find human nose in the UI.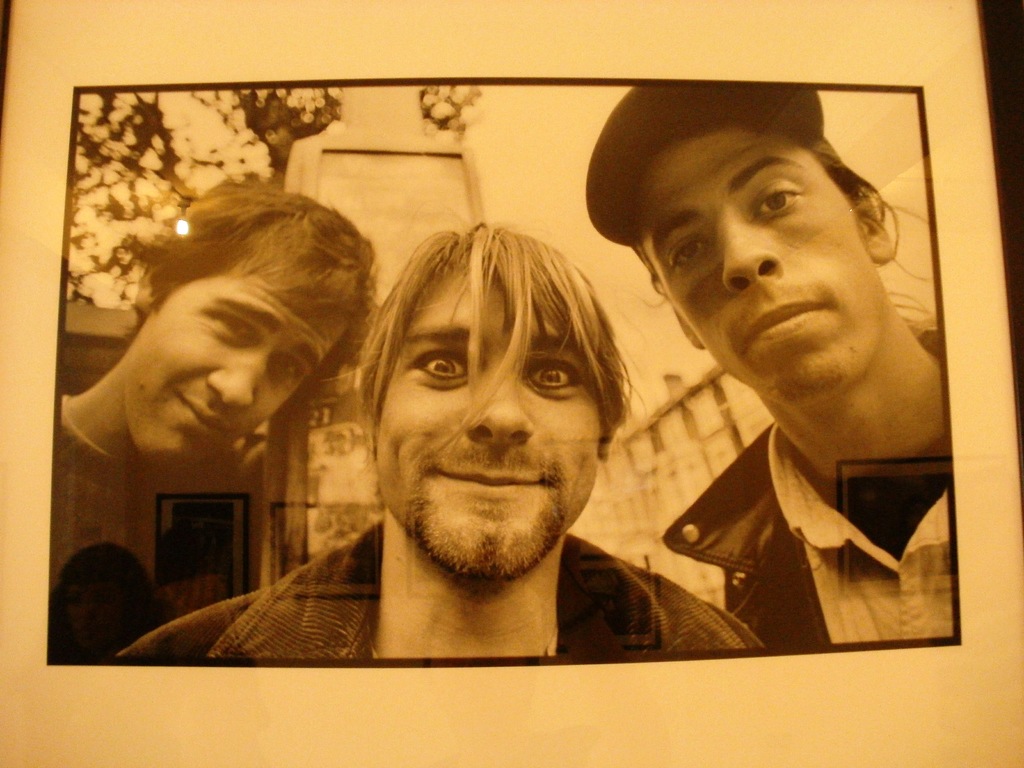
UI element at (left=719, top=217, right=784, bottom=294).
